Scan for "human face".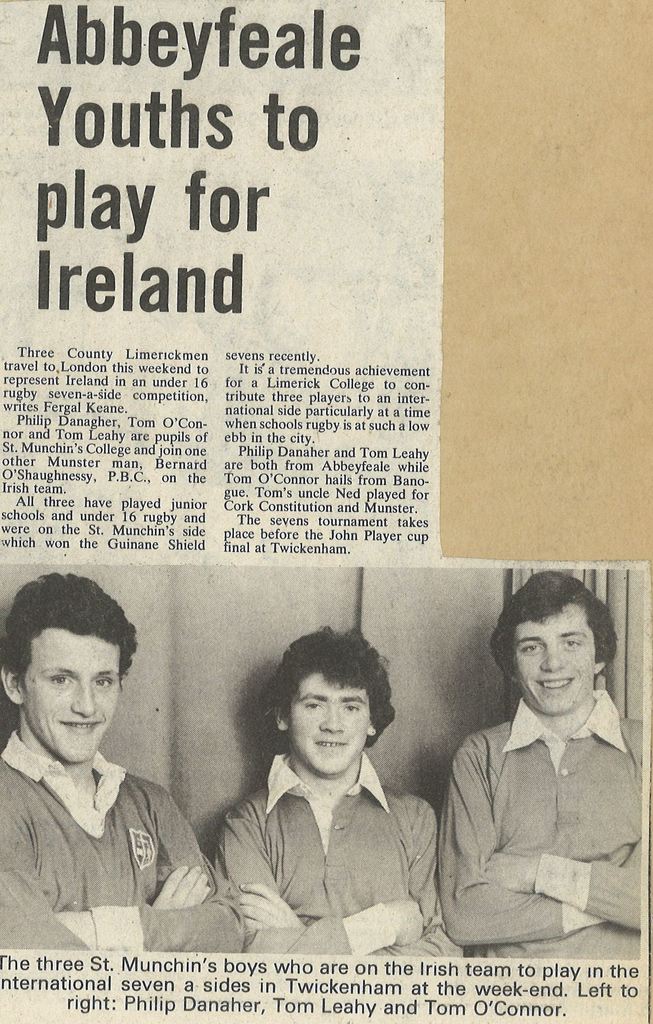
Scan result: (21,630,118,758).
